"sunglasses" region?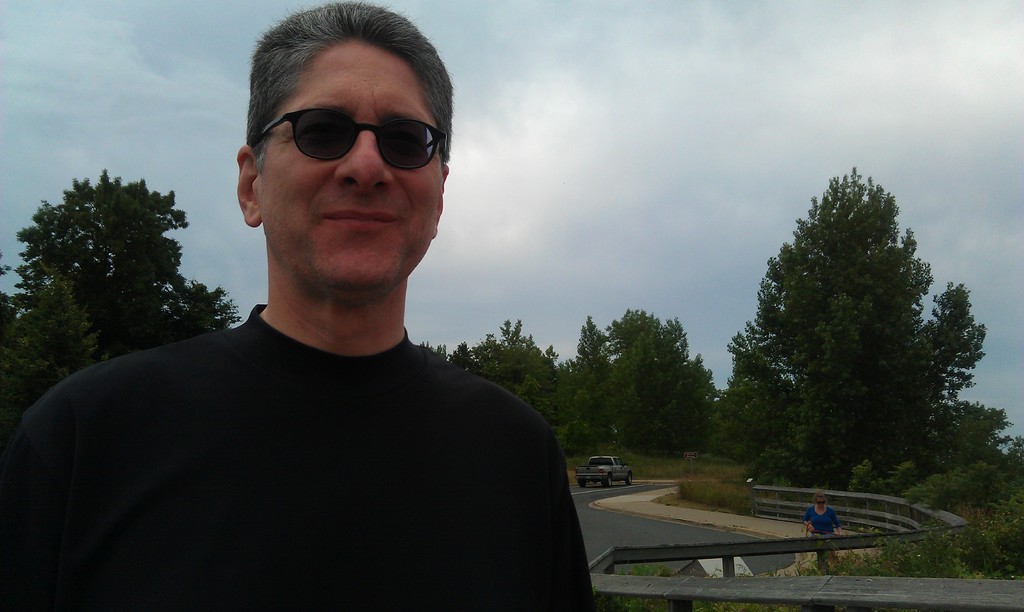
x1=260, y1=108, x2=447, y2=170
